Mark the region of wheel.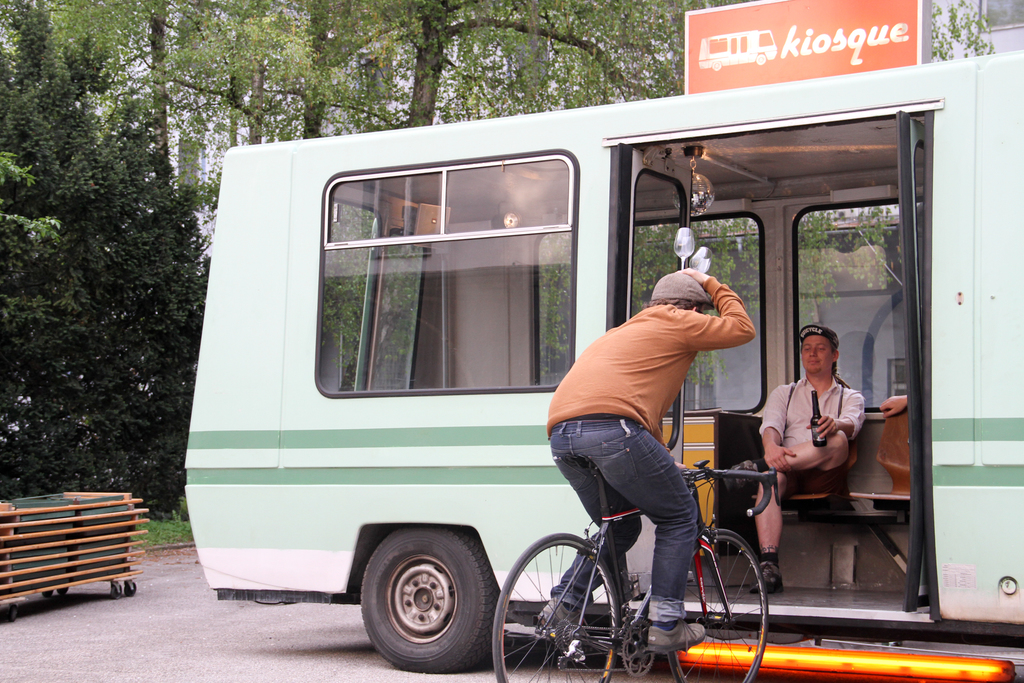
Region: rect(493, 533, 620, 682).
